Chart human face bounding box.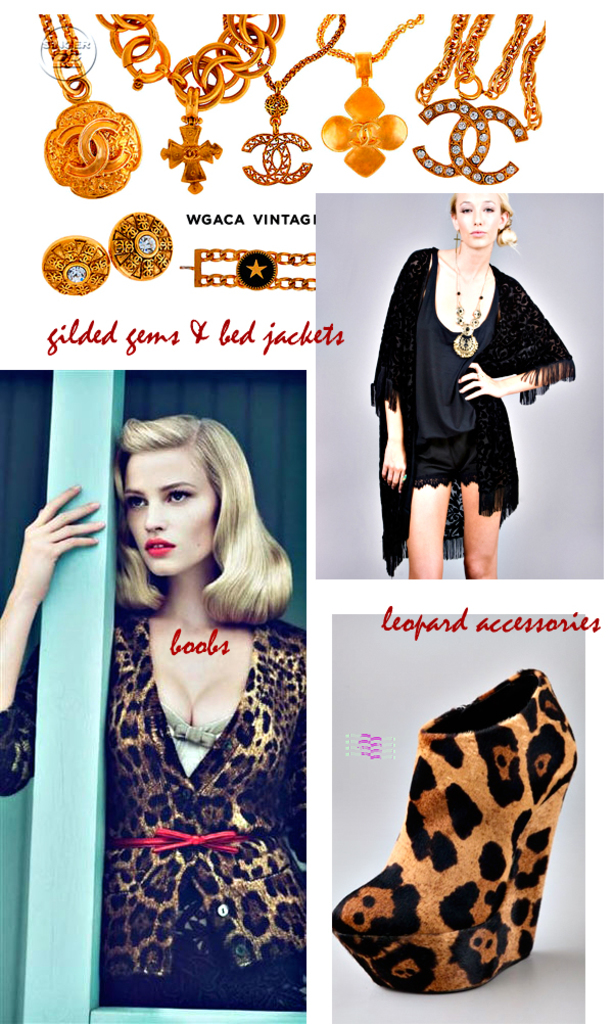
Charted: 119:443:215:586.
